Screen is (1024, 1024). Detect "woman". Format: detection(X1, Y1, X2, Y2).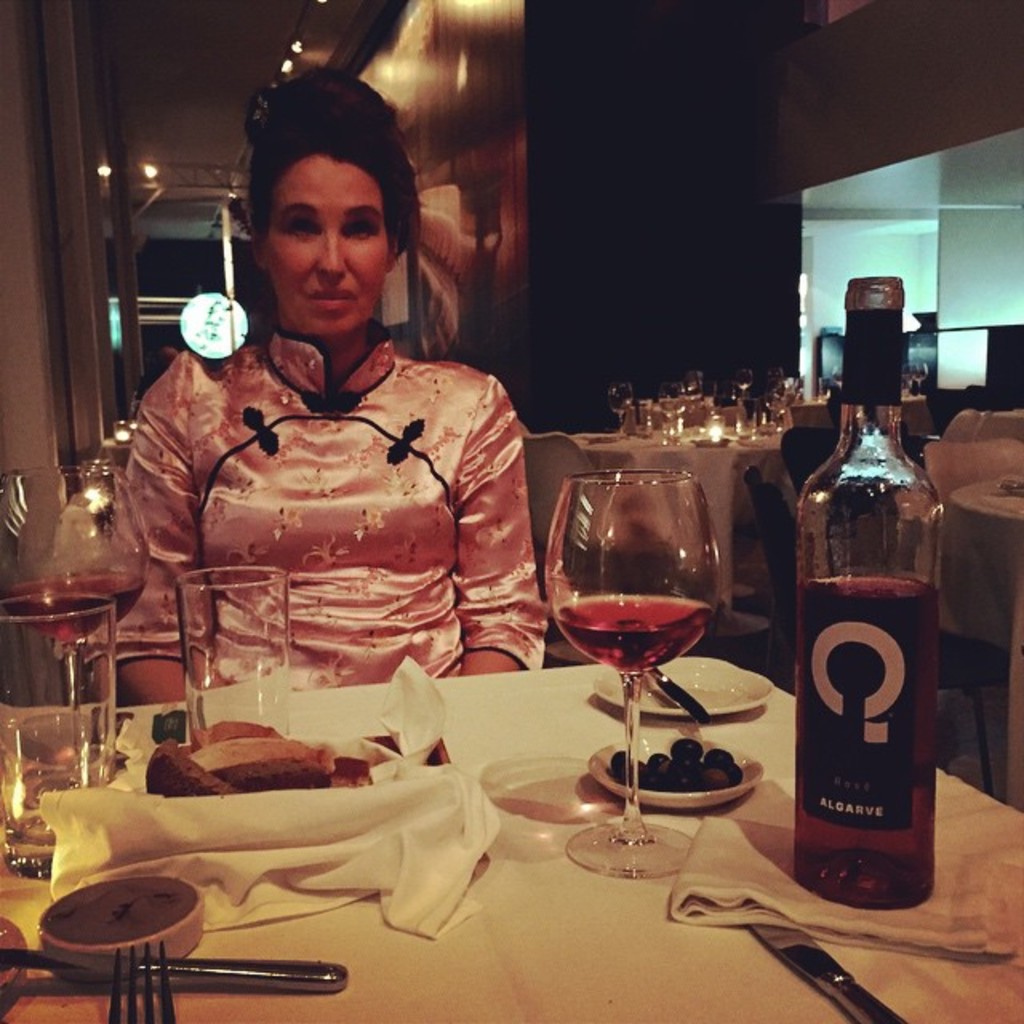
detection(102, 133, 557, 755).
